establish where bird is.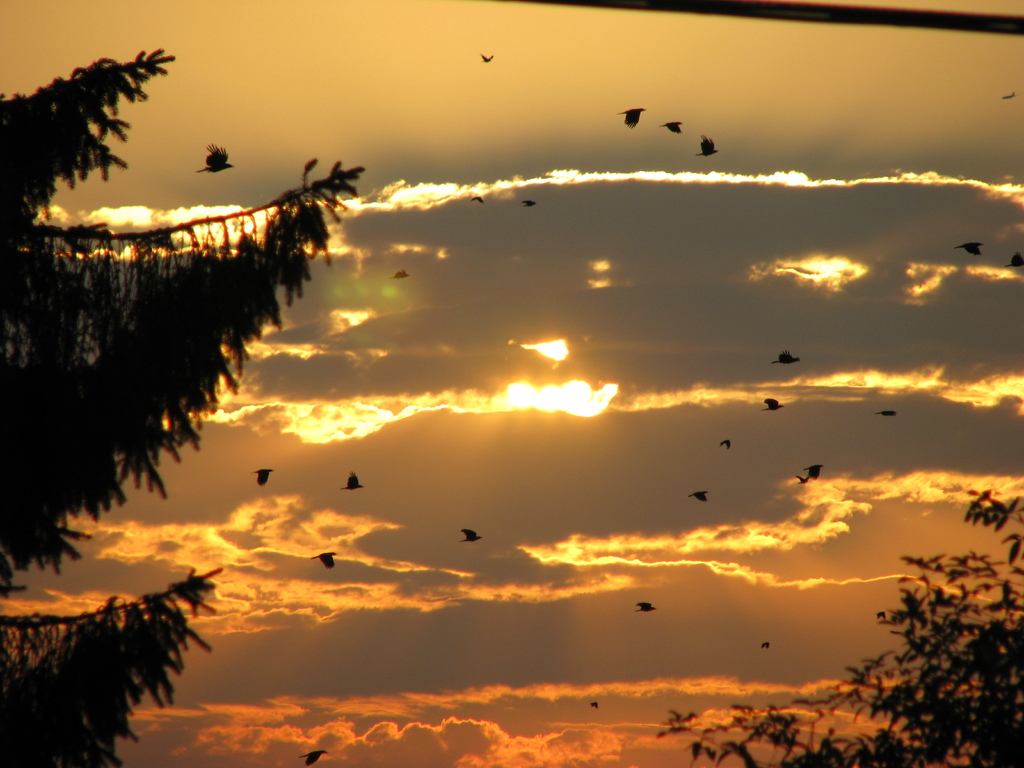
Established at {"x1": 520, "y1": 202, "x2": 531, "y2": 207}.
